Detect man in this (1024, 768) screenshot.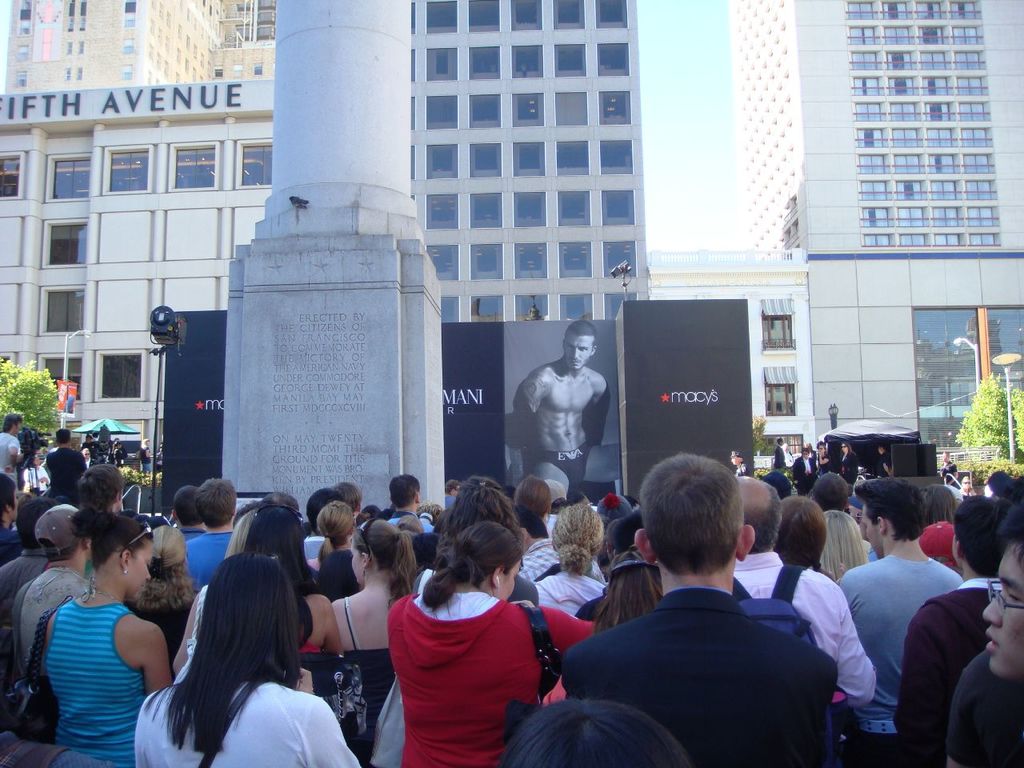
Detection: select_region(171, 481, 204, 548).
